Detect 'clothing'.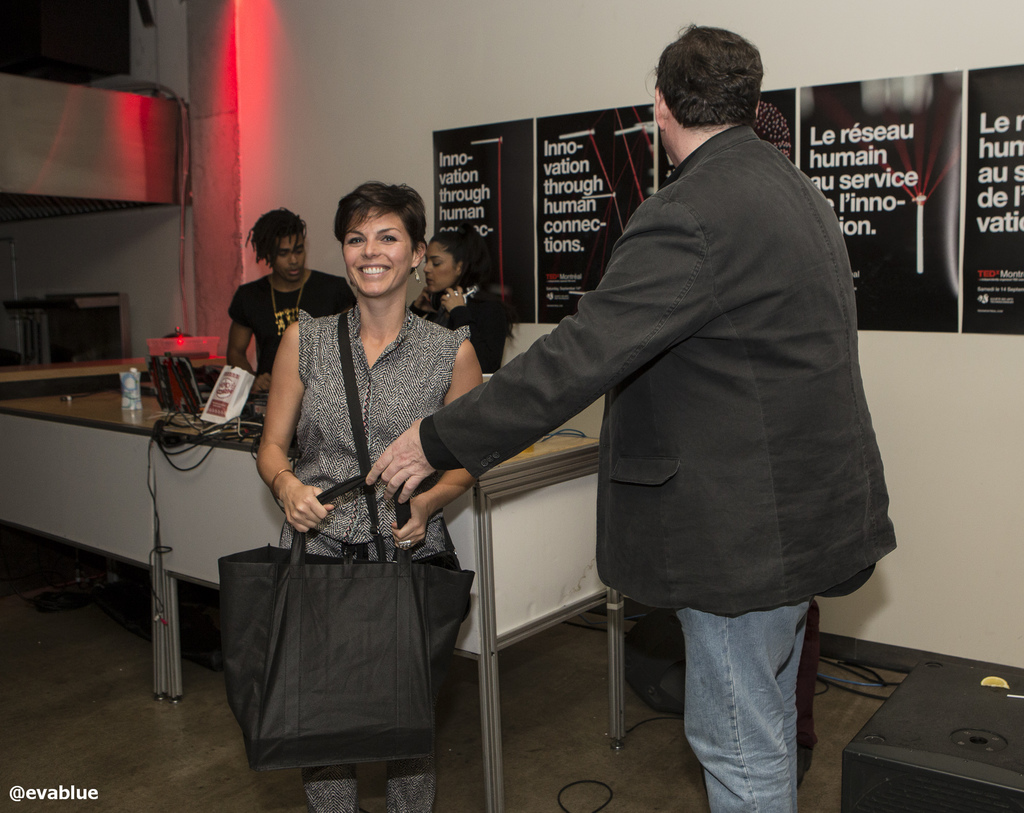
Detected at l=225, t=268, r=355, b=374.
